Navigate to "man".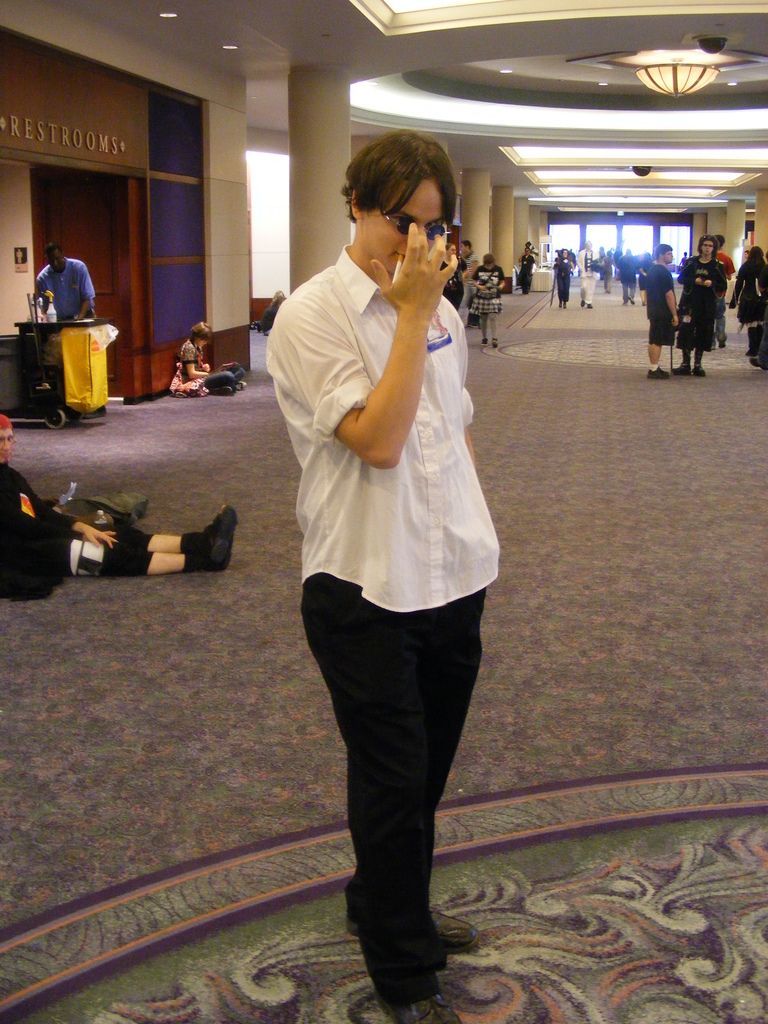
Navigation target: x1=253, y1=141, x2=522, y2=987.
